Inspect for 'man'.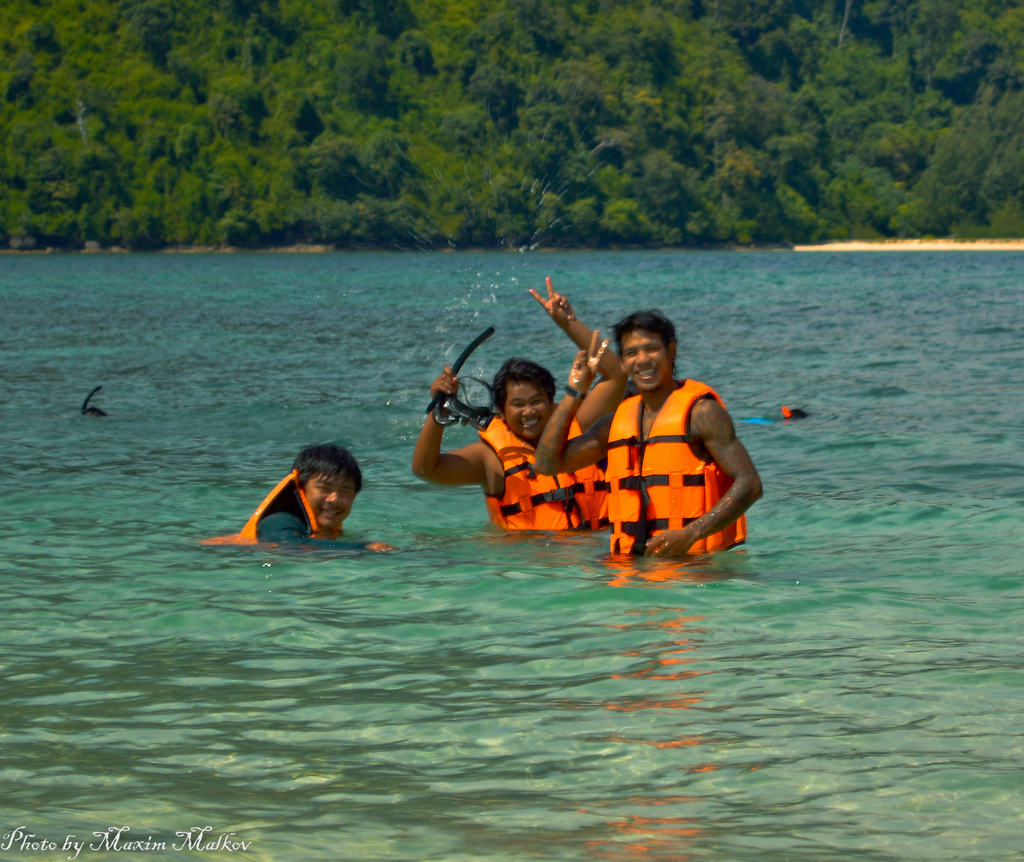
Inspection: bbox=(405, 278, 628, 537).
